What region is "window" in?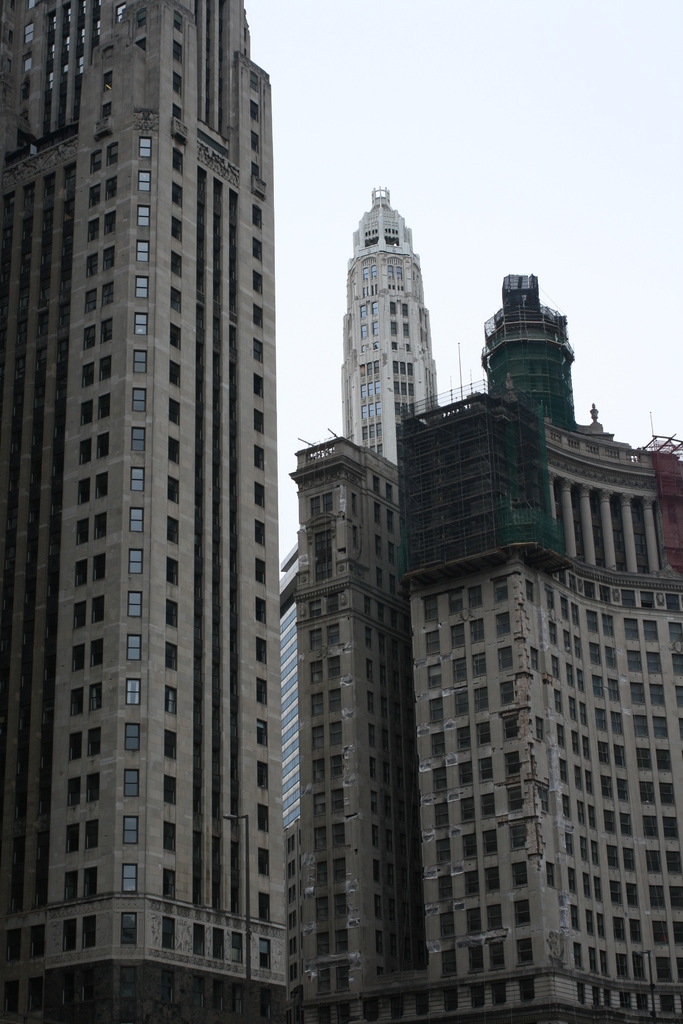
490:940:507:973.
